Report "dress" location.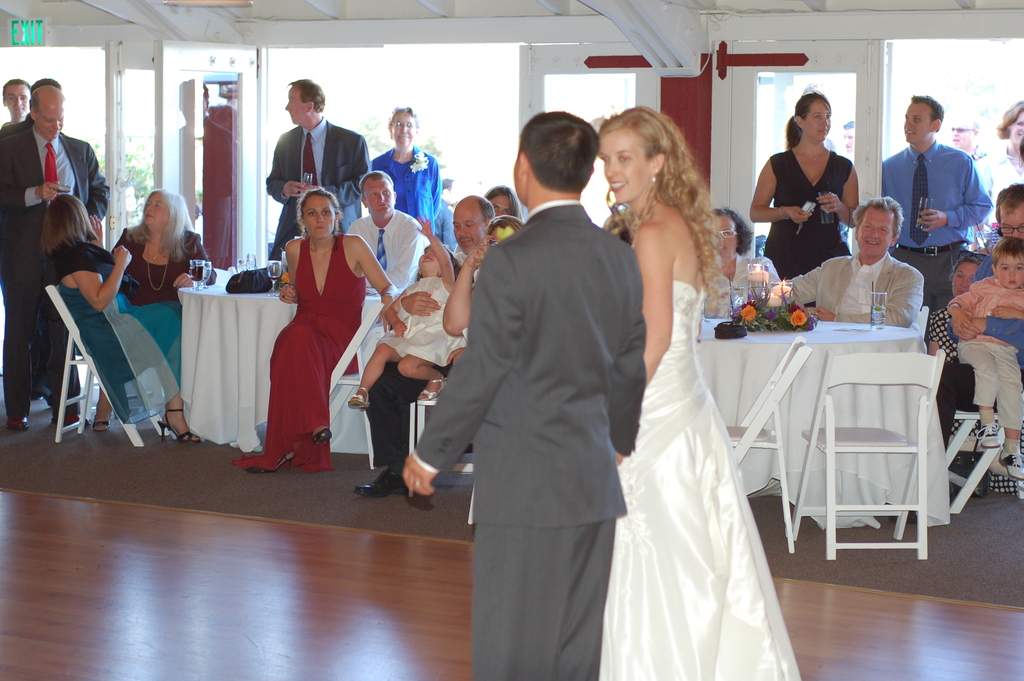
Report: bbox=(230, 231, 367, 472).
